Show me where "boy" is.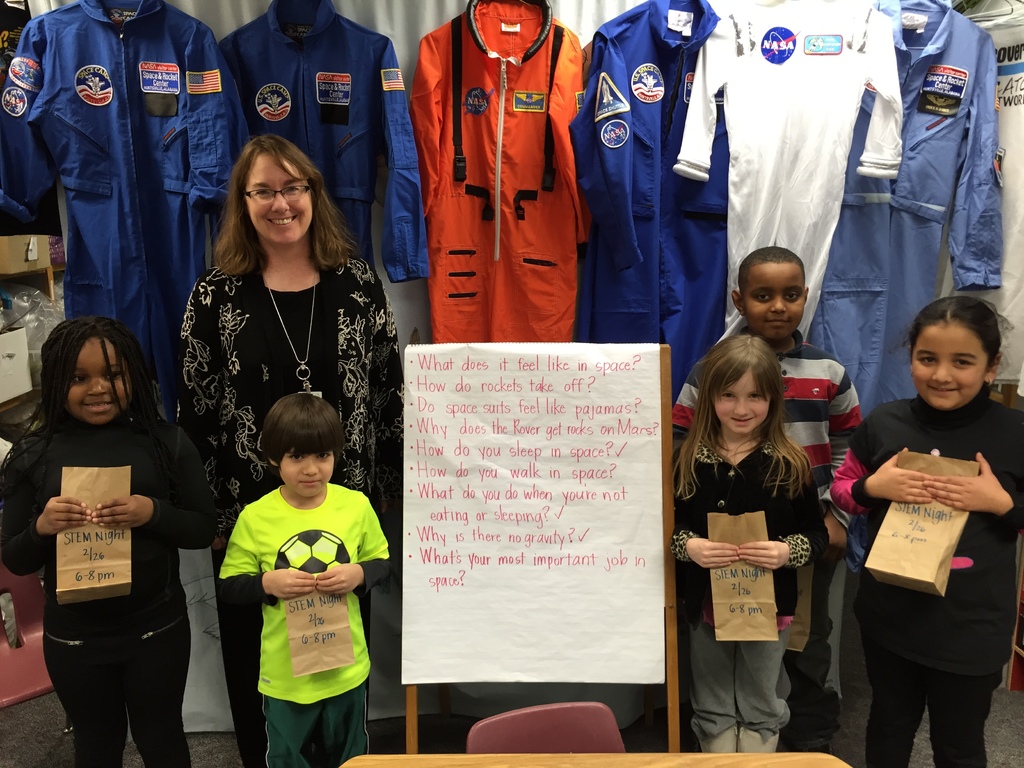
"boy" is at x1=200 y1=397 x2=390 y2=740.
